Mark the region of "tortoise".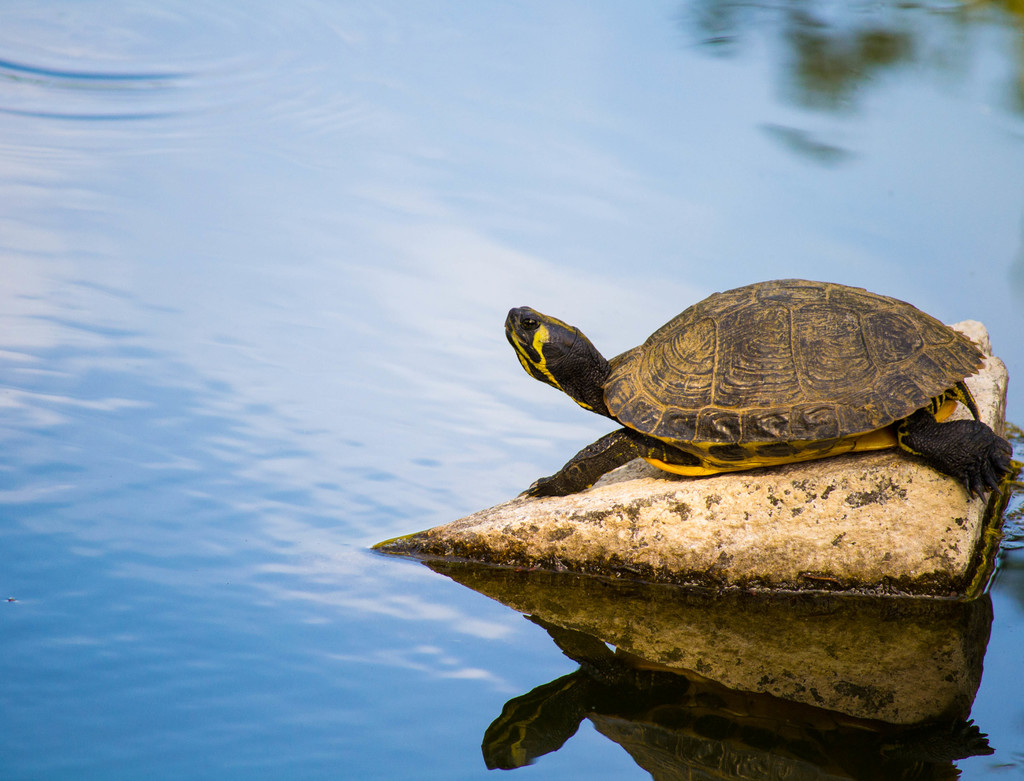
Region: 502 276 1015 503.
